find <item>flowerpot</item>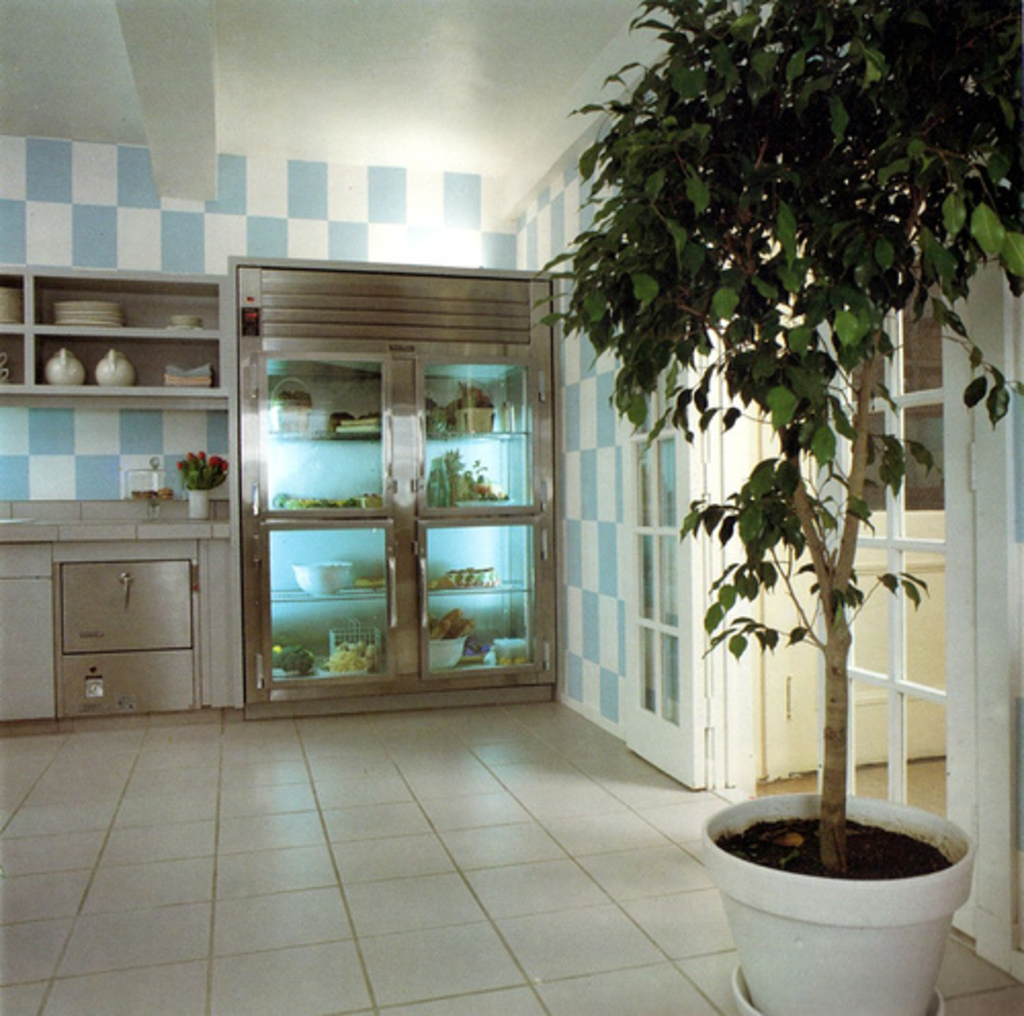
bbox=(696, 795, 987, 991)
